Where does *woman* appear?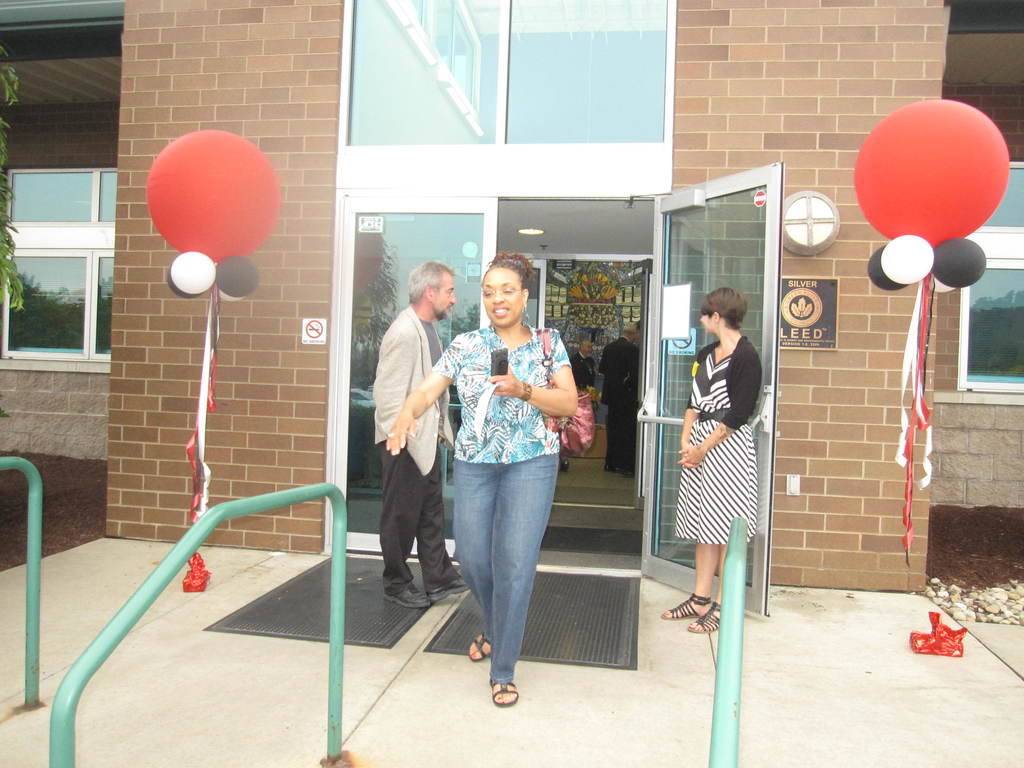
Appears at <region>662, 287, 765, 634</region>.
